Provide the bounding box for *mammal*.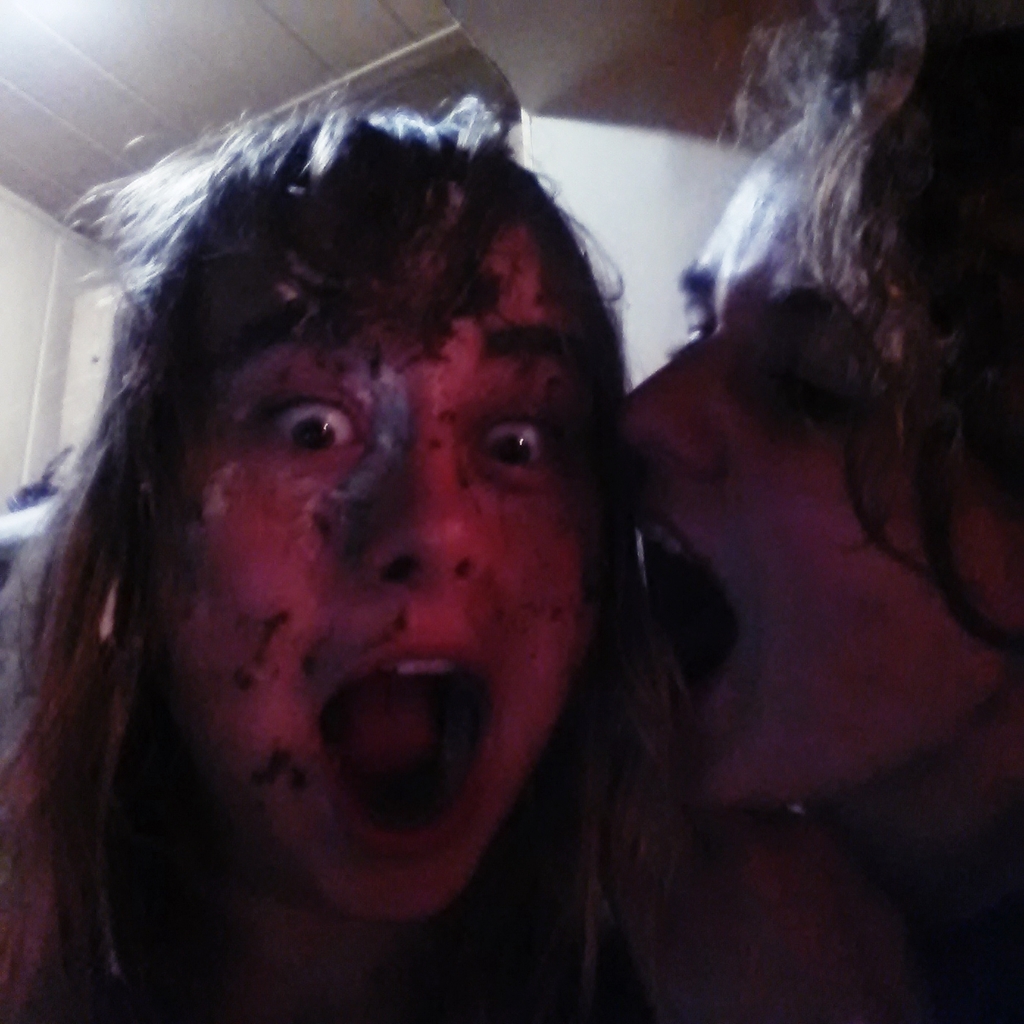
bbox=(0, 50, 836, 982).
